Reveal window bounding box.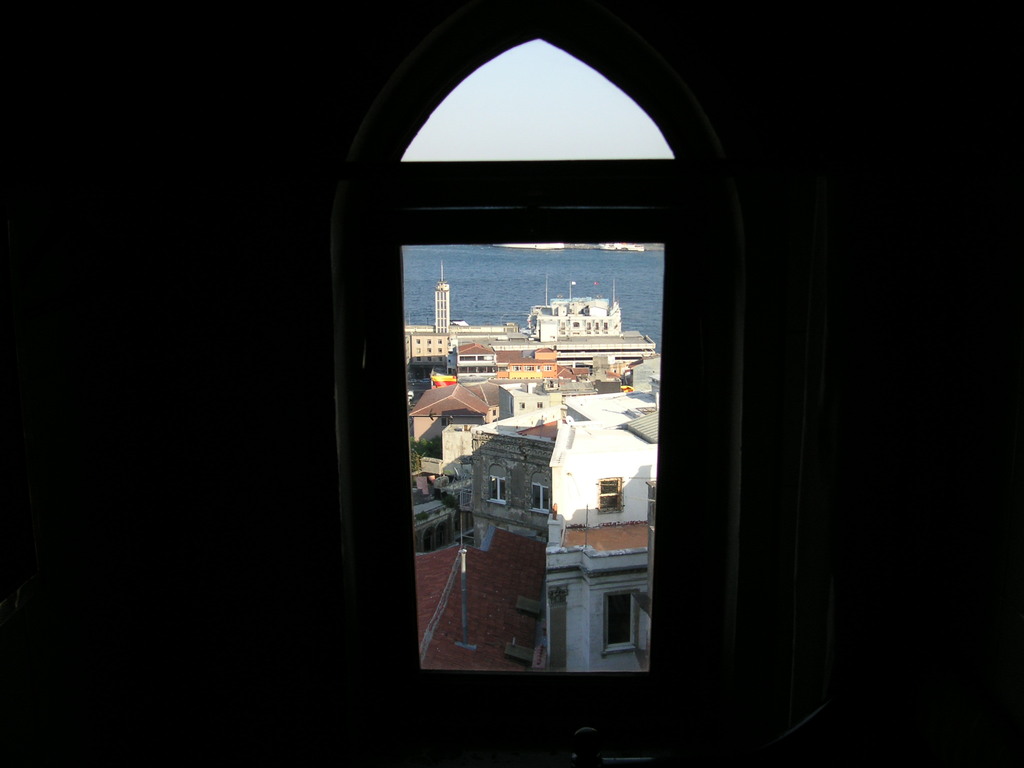
Revealed: 603 324 605 332.
